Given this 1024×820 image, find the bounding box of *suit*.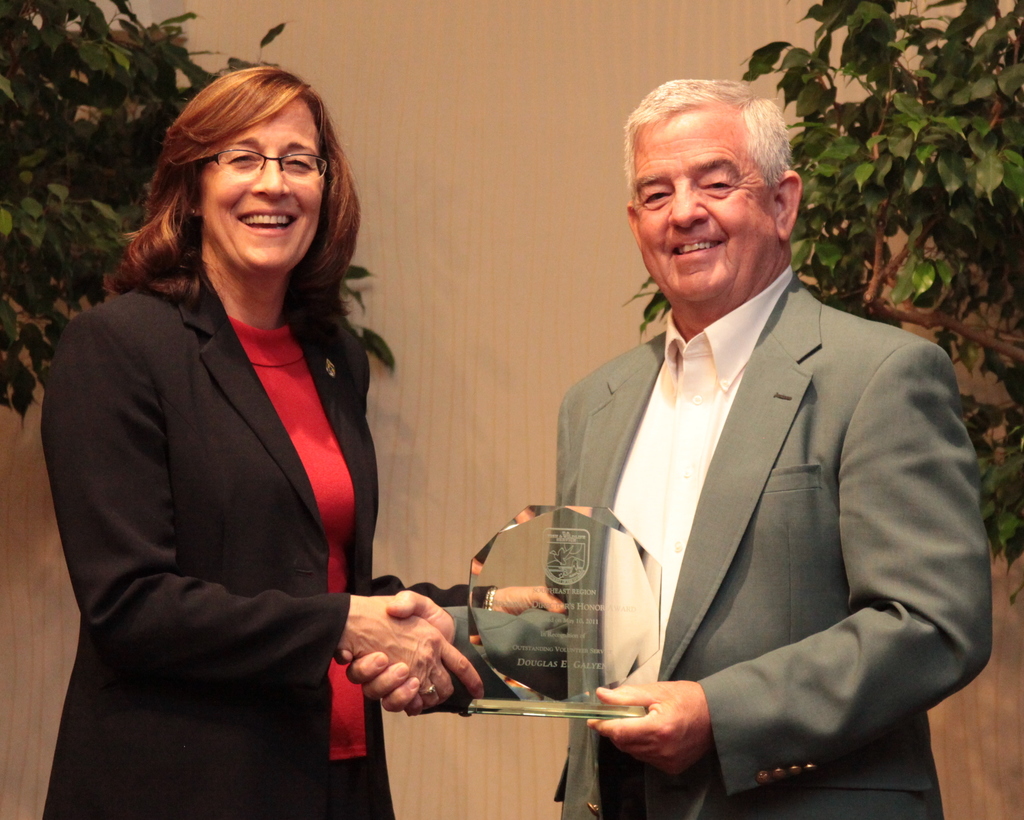
Rect(38, 262, 500, 819).
